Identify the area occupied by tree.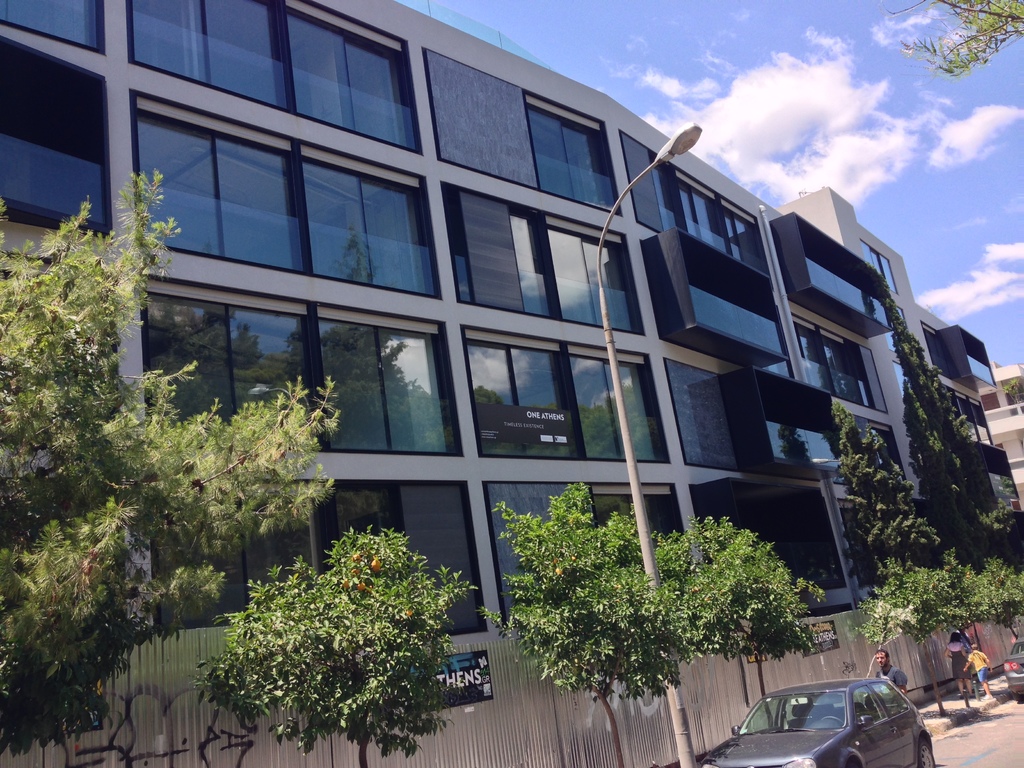
Area: crop(822, 396, 955, 577).
